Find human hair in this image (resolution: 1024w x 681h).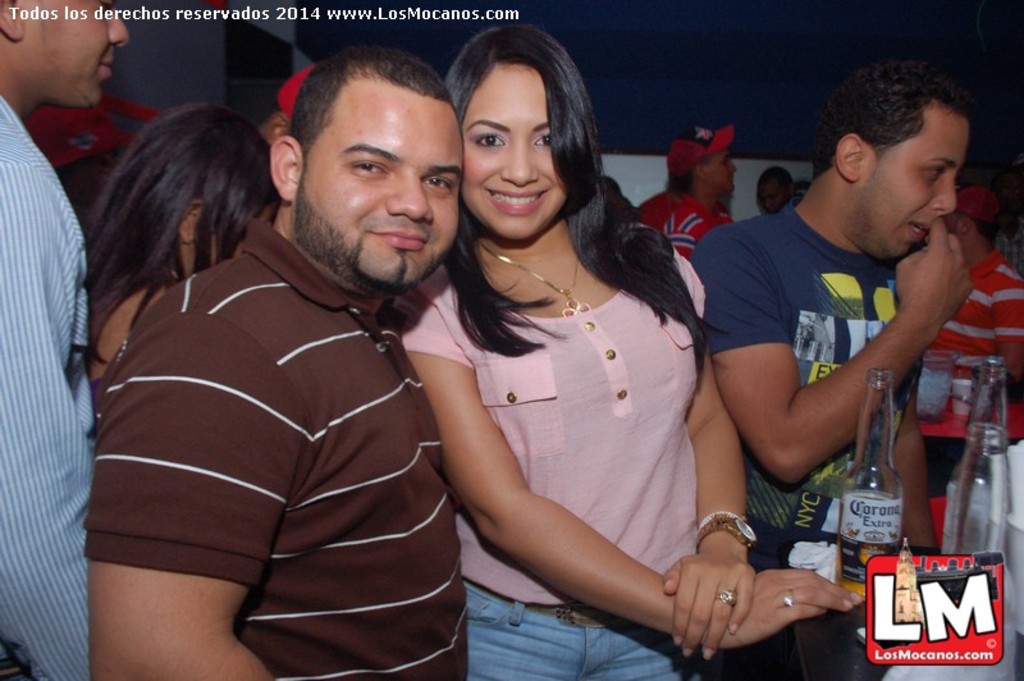
760,166,790,205.
